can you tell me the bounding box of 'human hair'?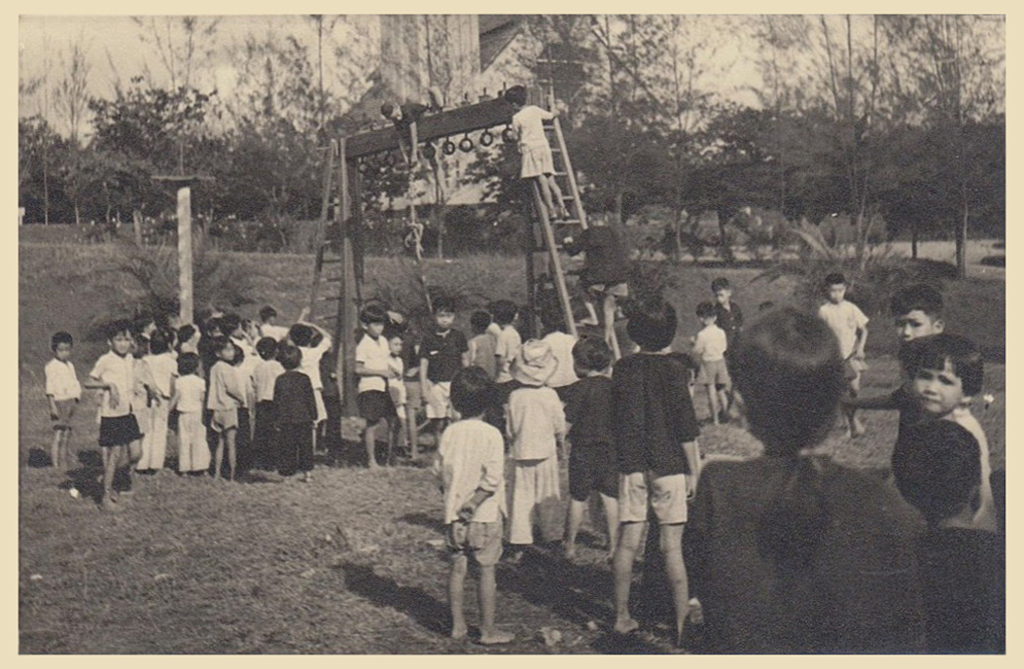
(x1=503, y1=85, x2=528, y2=106).
